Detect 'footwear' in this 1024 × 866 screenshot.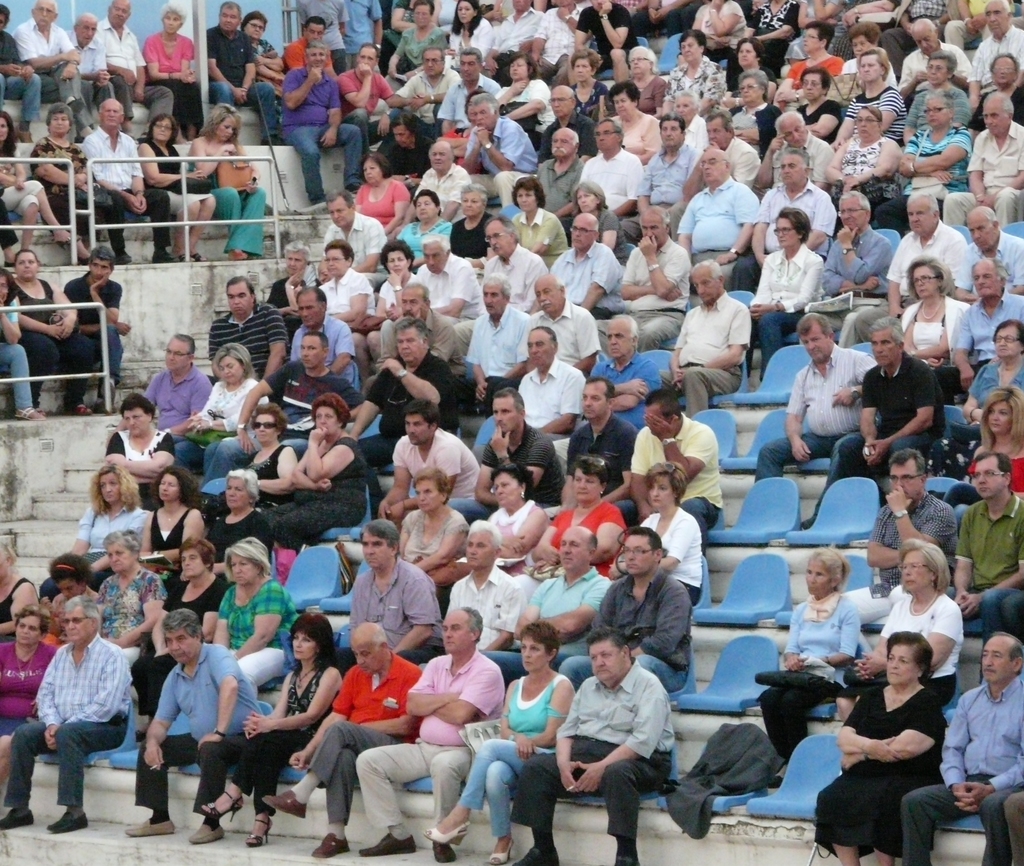
Detection: bbox=(492, 838, 512, 863).
